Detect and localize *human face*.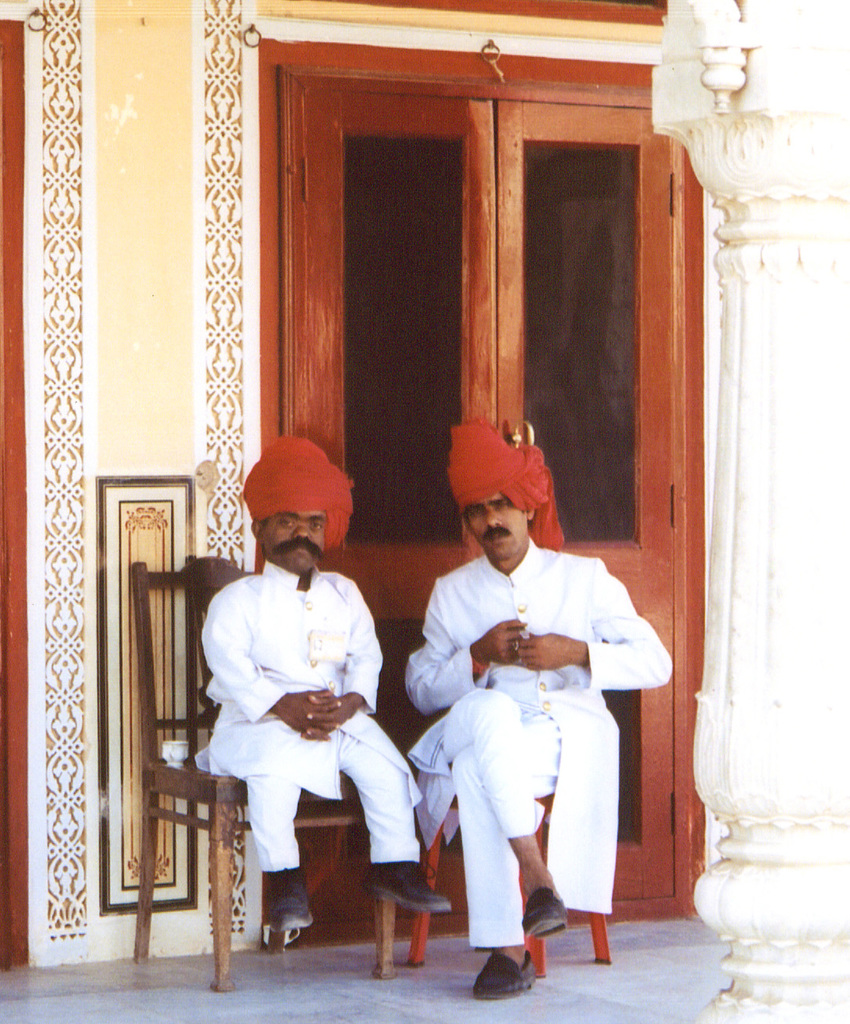
Localized at left=255, top=501, right=322, bottom=569.
